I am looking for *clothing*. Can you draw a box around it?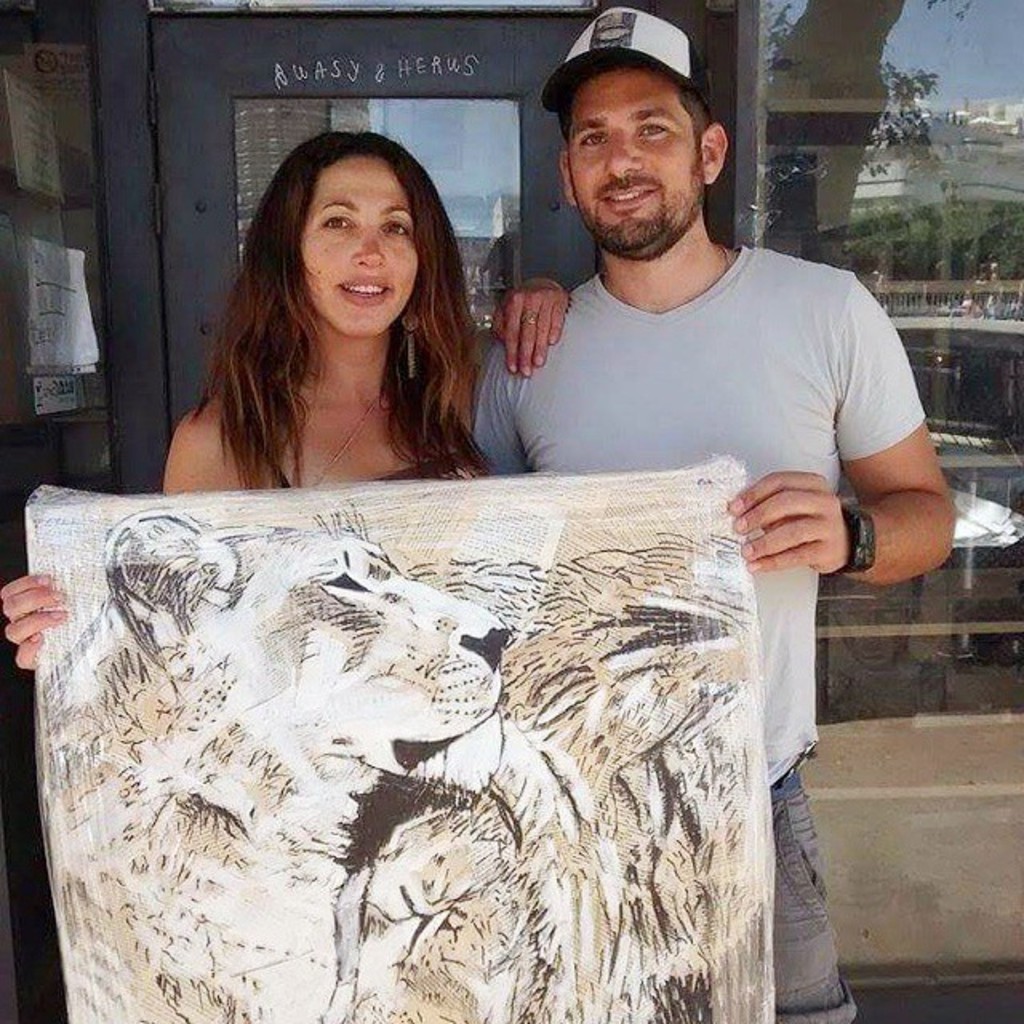
Sure, the bounding box is select_region(430, 275, 931, 1022).
